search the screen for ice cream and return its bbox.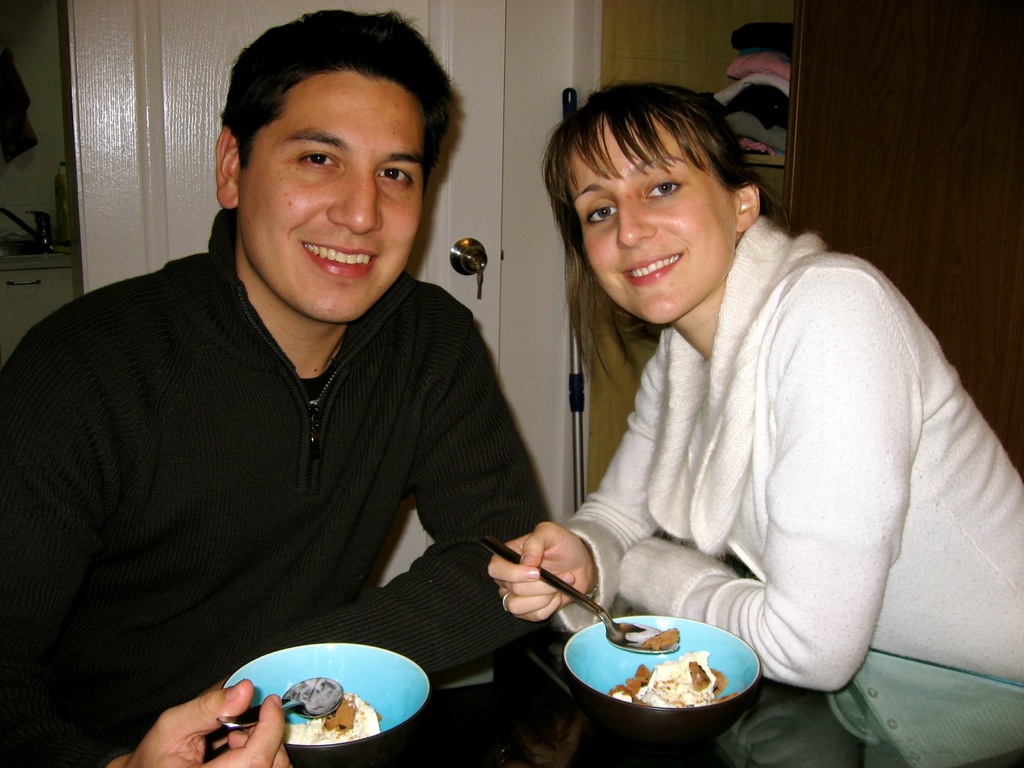
Found: 268/689/378/744.
